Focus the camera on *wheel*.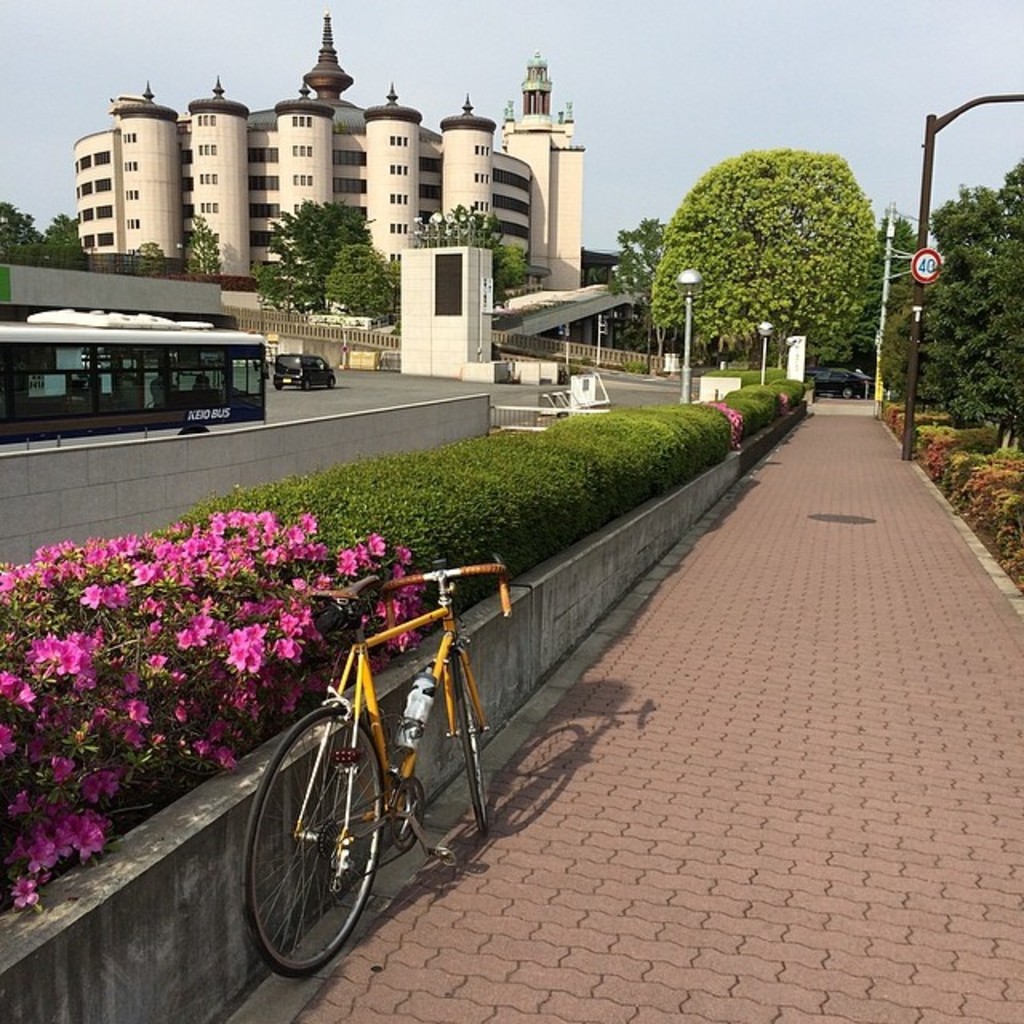
Focus region: select_region(390, 779, 422, 854).
